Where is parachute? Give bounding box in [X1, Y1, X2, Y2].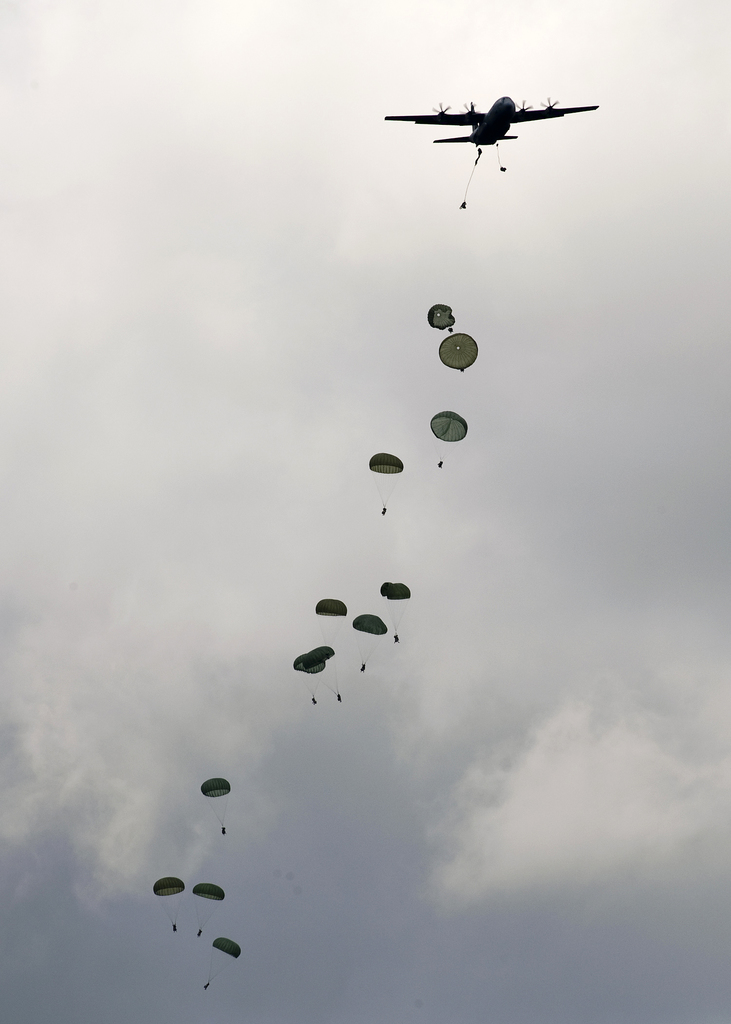
[378, 579, 387, 597].
